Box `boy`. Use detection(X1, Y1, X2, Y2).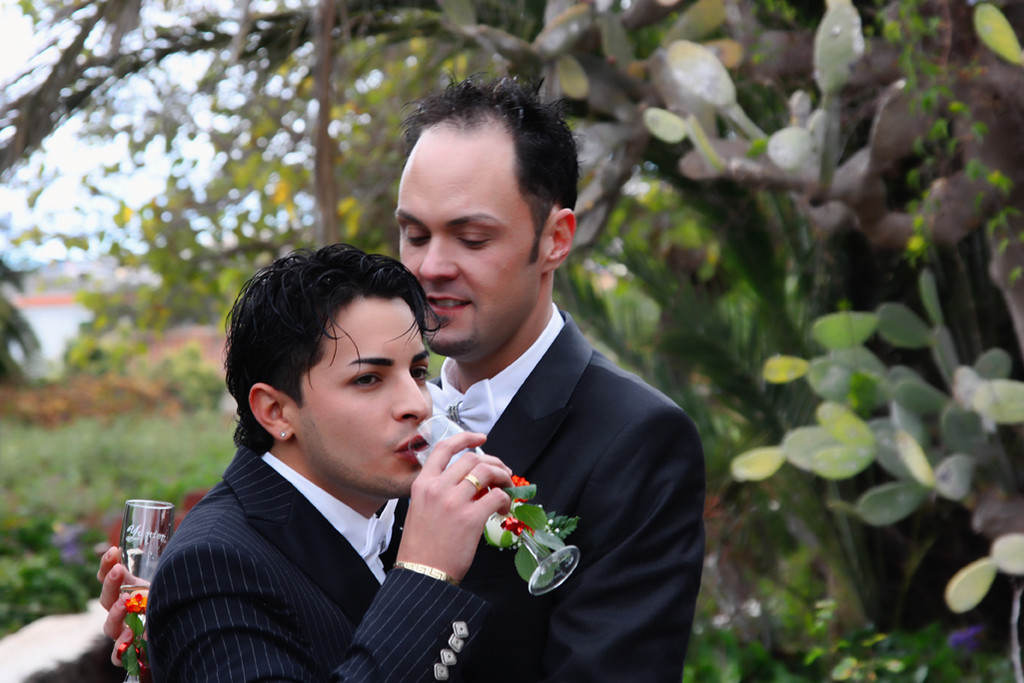
detection(145, 227, 495, 682).
